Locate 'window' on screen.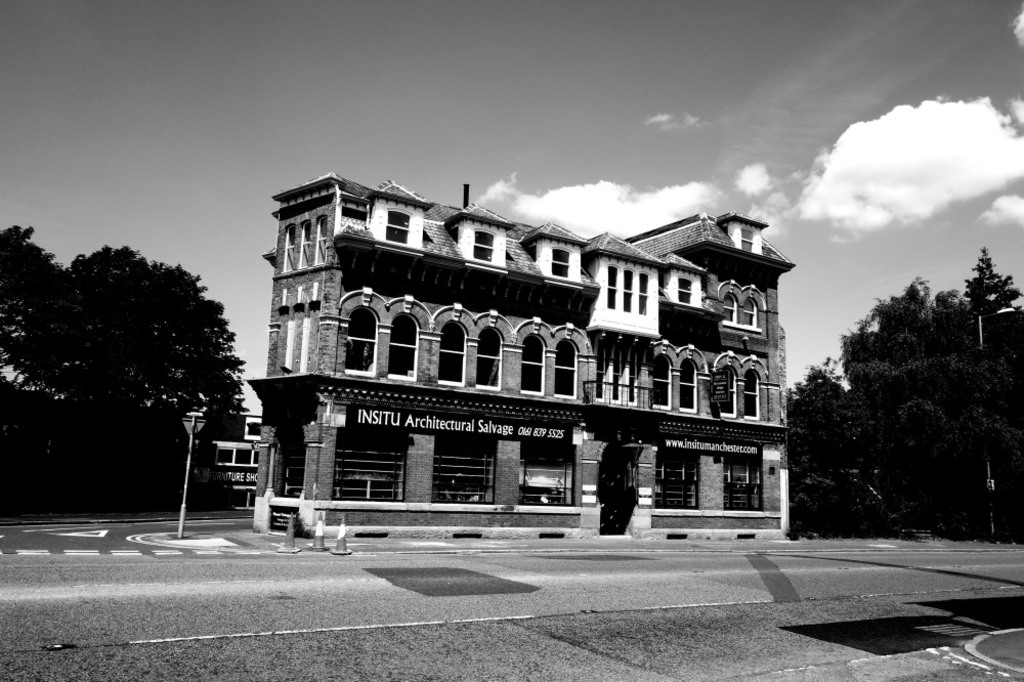
On screen at (x1=300, y1=319, x2=310, y2=377).
